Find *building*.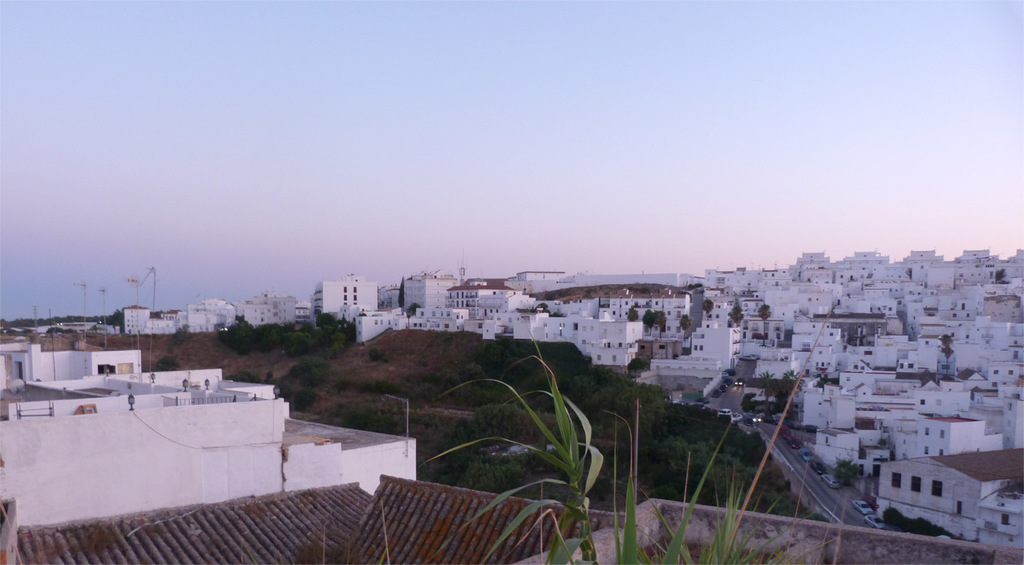
box(690, 323, 740, 371).
